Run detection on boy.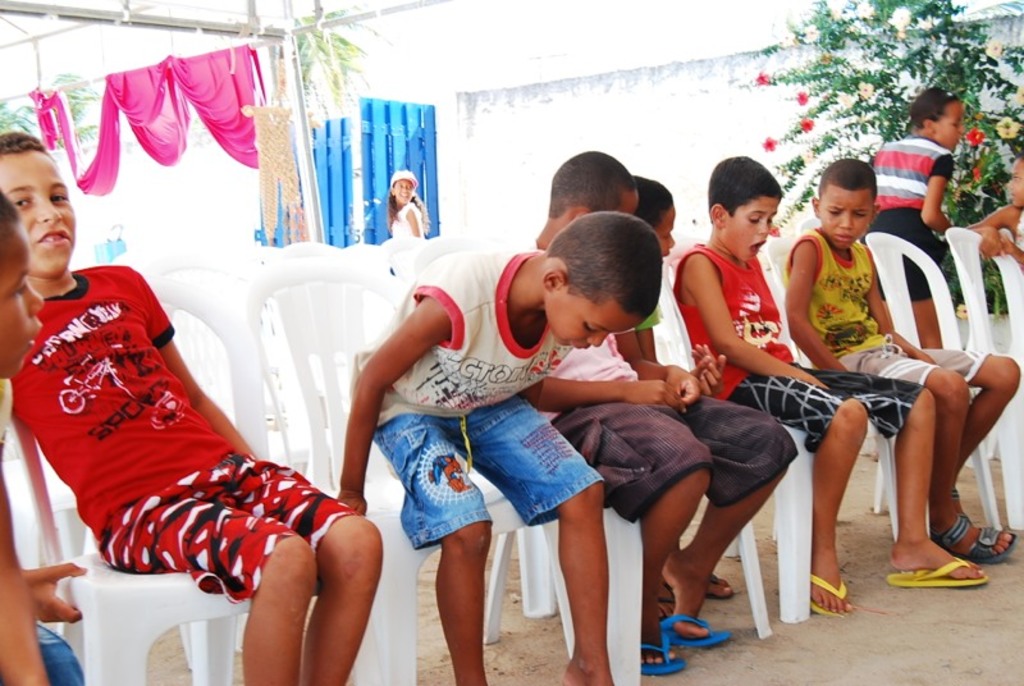
Result: (x1=0, y1=177, x2=92, y2=685).
